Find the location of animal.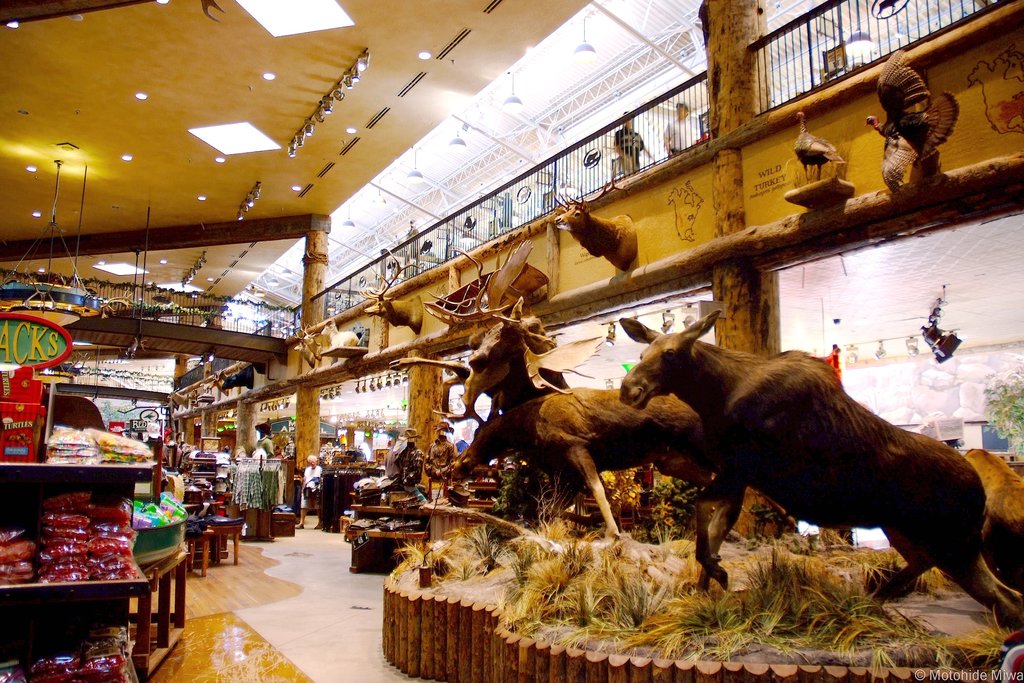
Location: BBox(199, 372, 232, 395).
